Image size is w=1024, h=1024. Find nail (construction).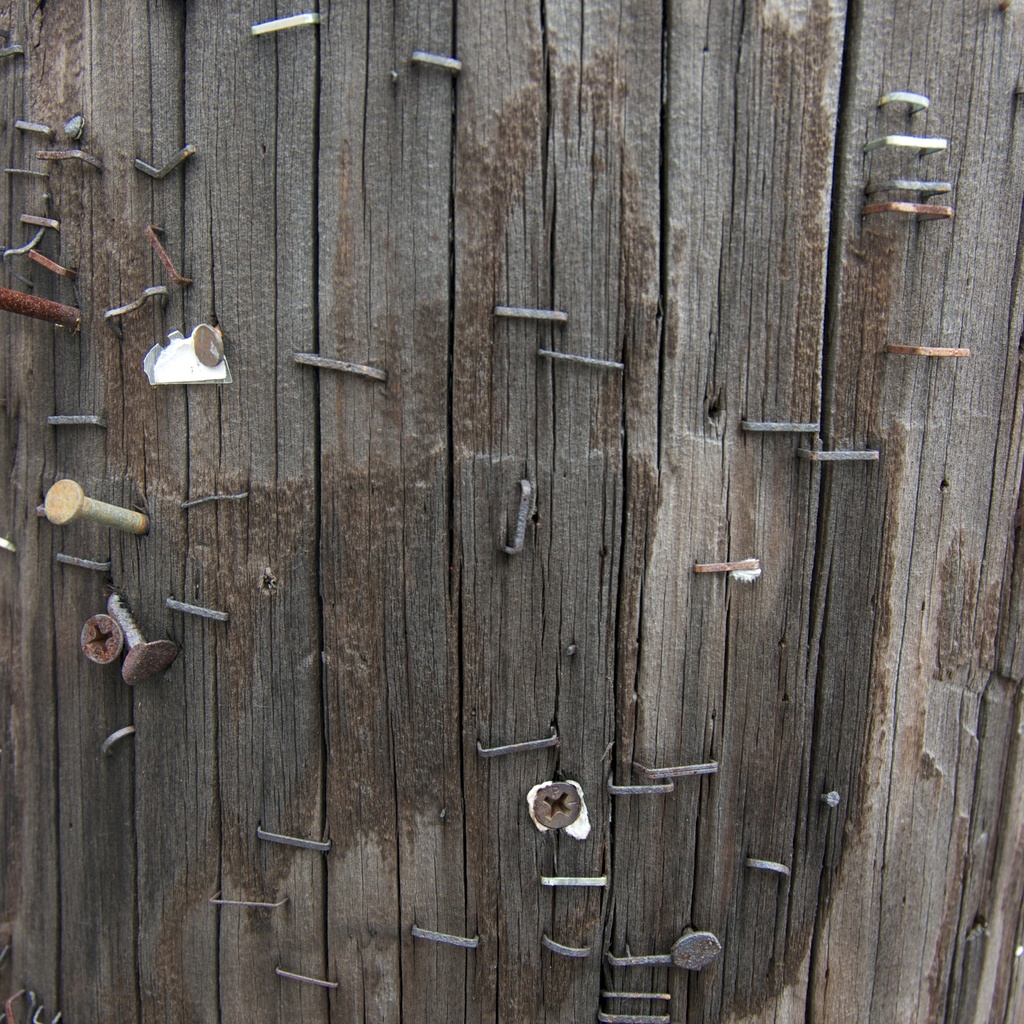
<box>820,792,837,807</box>.
